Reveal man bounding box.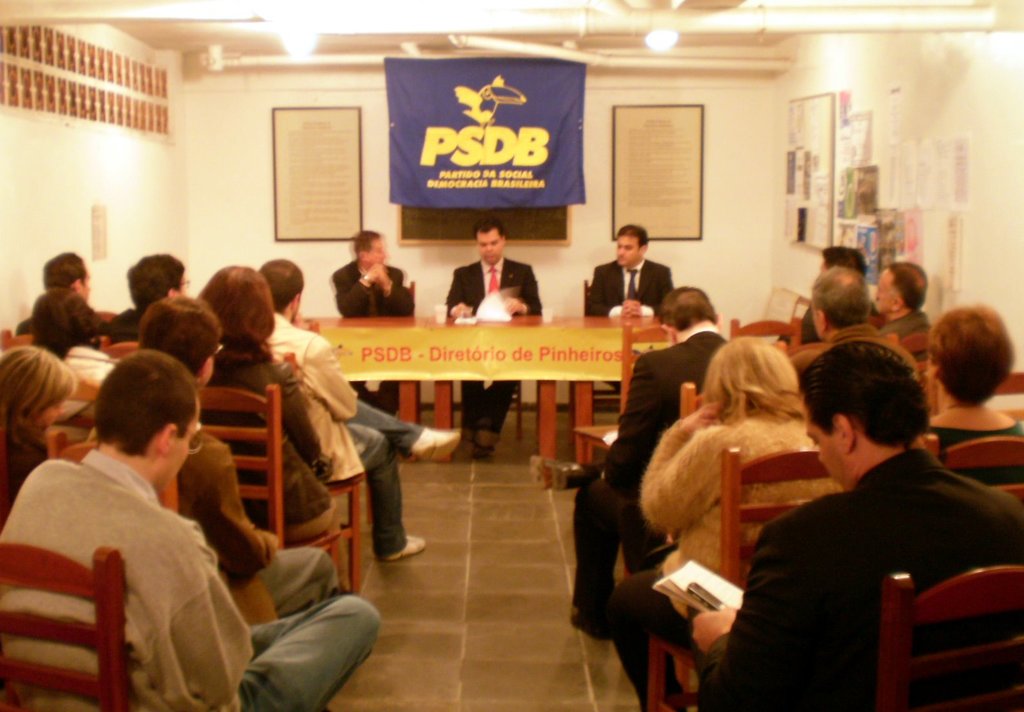
Revealed: bbox=(321, 229, 416, 427).
